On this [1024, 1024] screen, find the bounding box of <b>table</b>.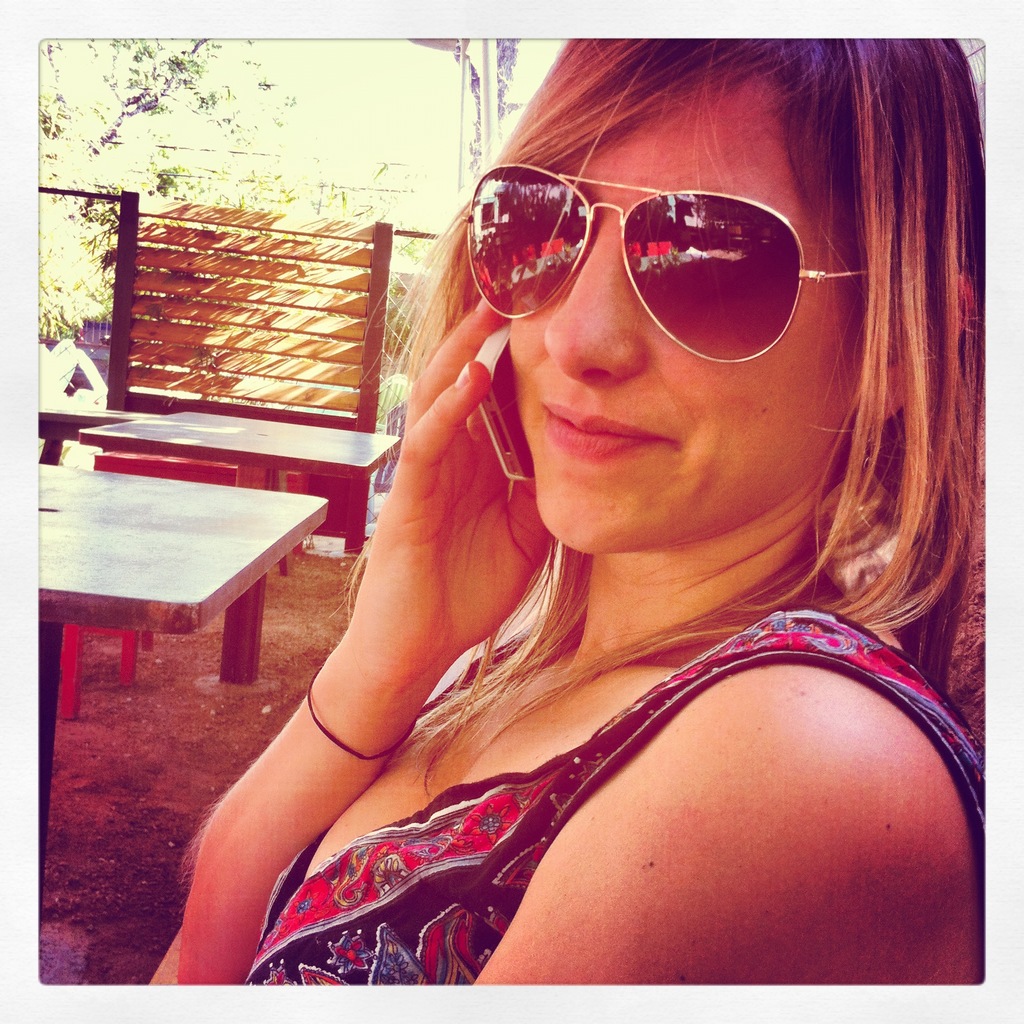
Bounding box: <bbox>41, 399, 125, 462</bbox>.
